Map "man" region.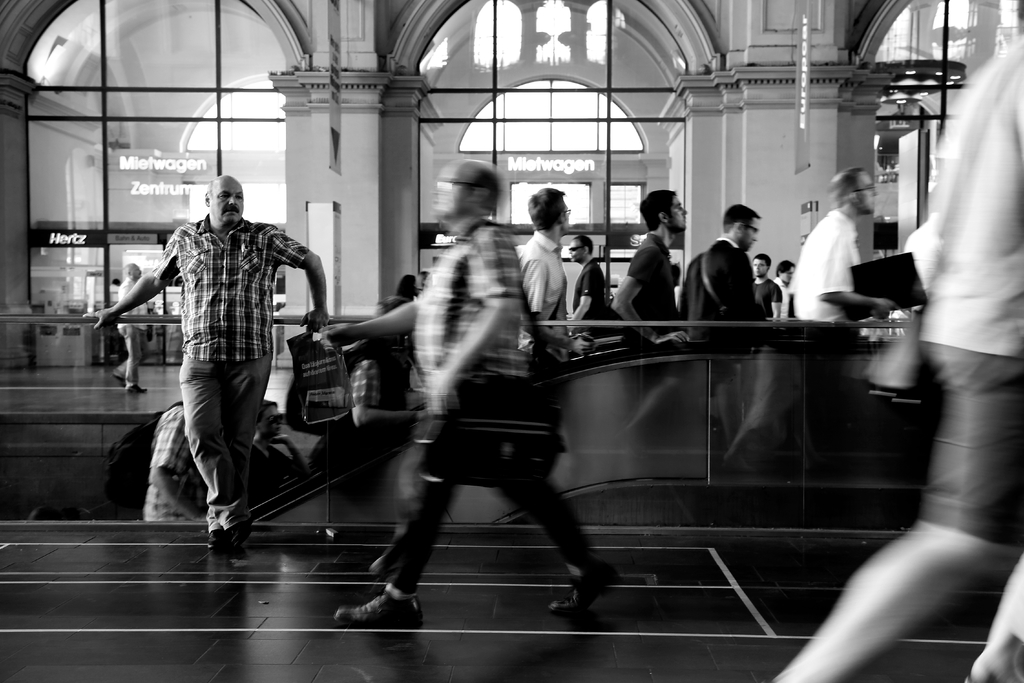
Mapped to <box>319,156,618,624</box>.
